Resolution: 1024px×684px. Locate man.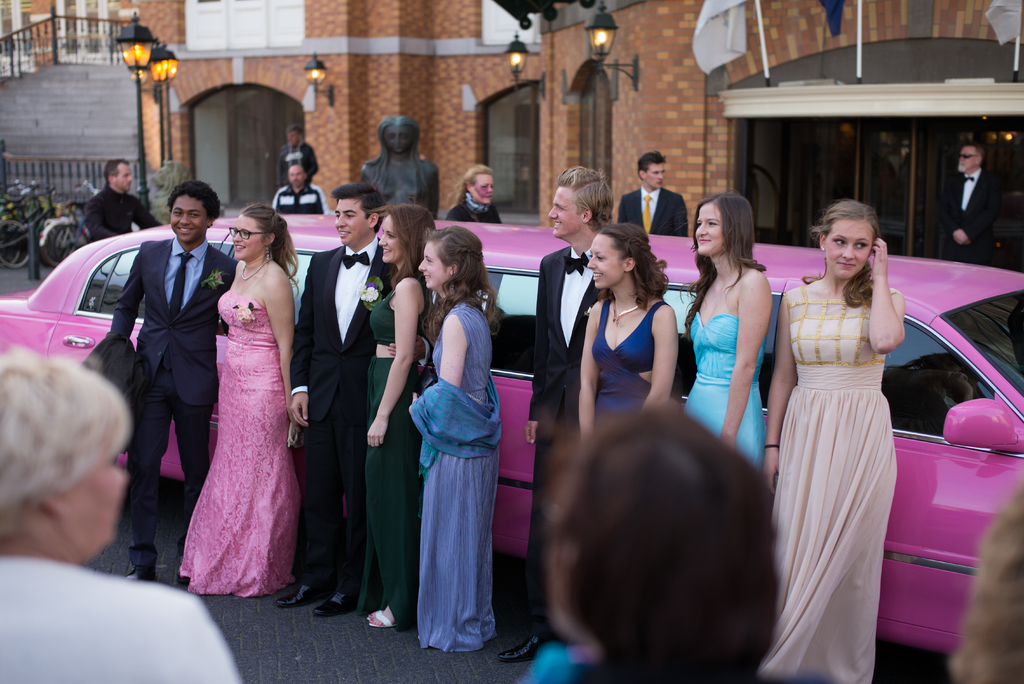
<box>936,146,1006,265</box>.
